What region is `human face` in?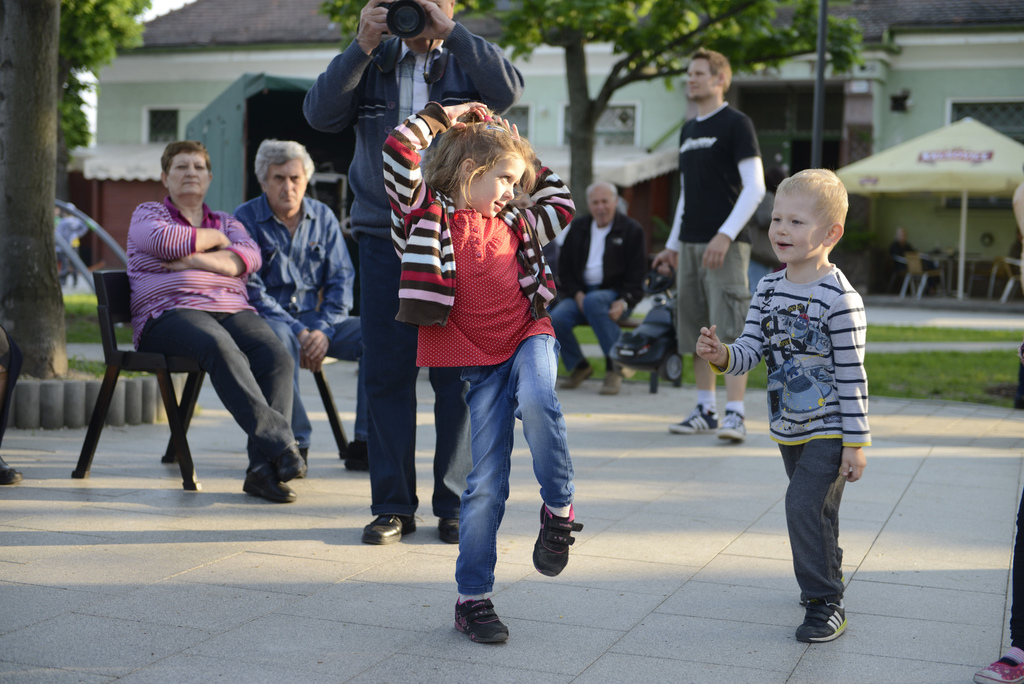
[767,193,813,263].
